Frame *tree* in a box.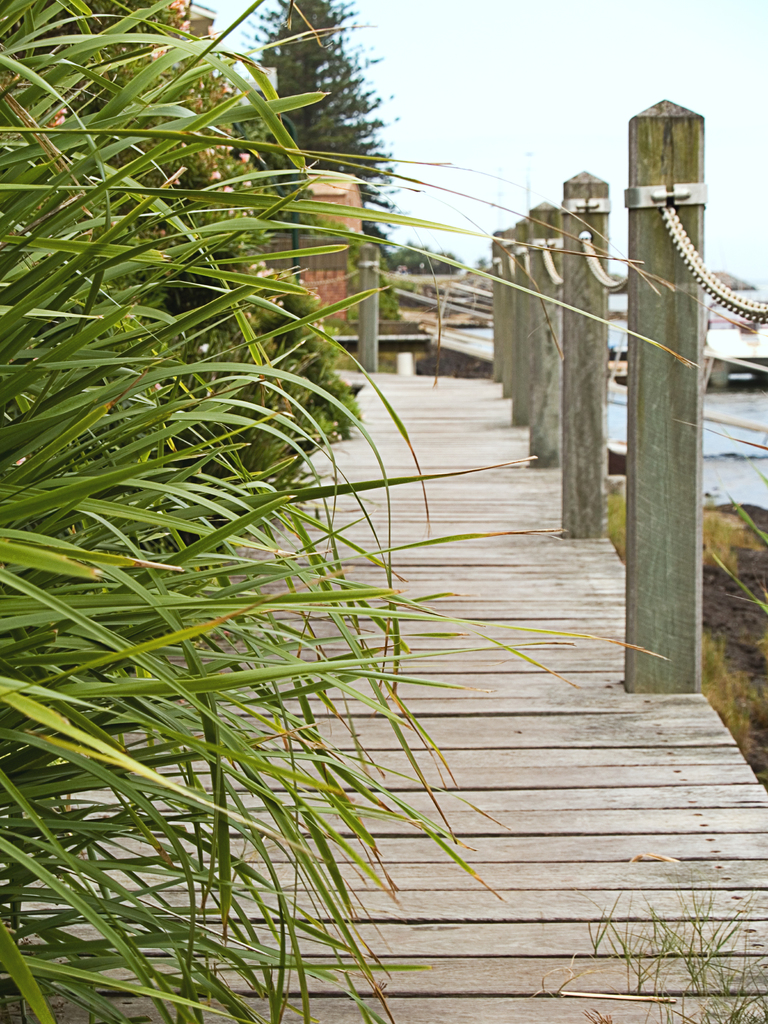
(left=246, top=0, right=399, bottom=269).
